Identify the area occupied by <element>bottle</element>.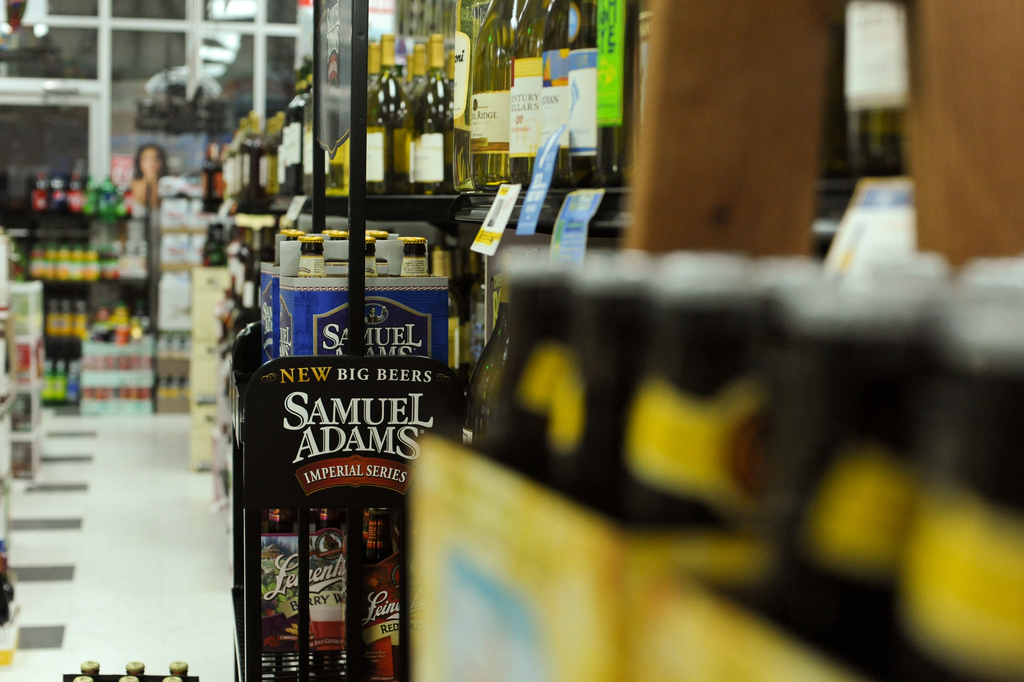
Area: x1=815 y1=0 x2=936 y2=277.
